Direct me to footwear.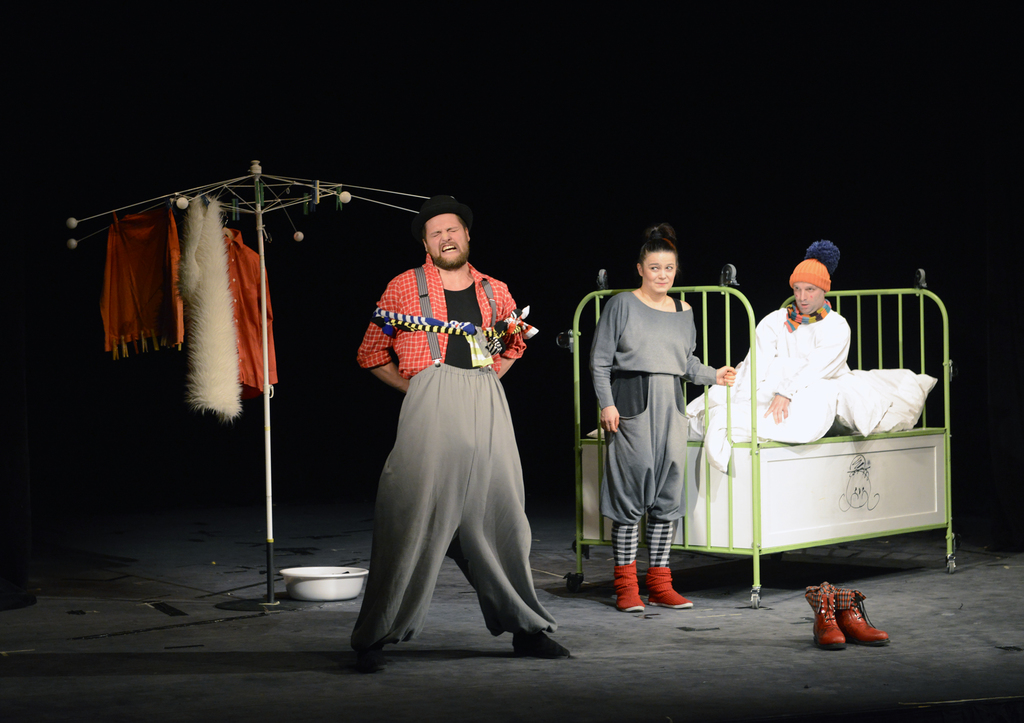
Direction: (left=508, top=626, right=570, bottom=656).
